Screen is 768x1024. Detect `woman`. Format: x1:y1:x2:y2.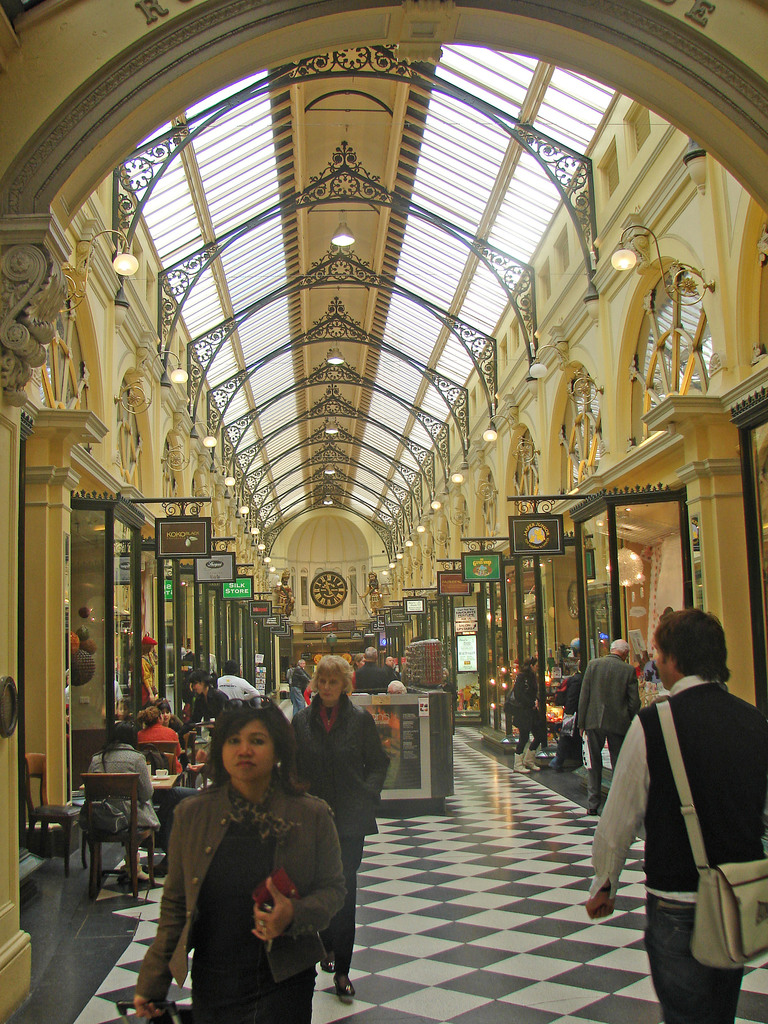
504:659:546:776.
